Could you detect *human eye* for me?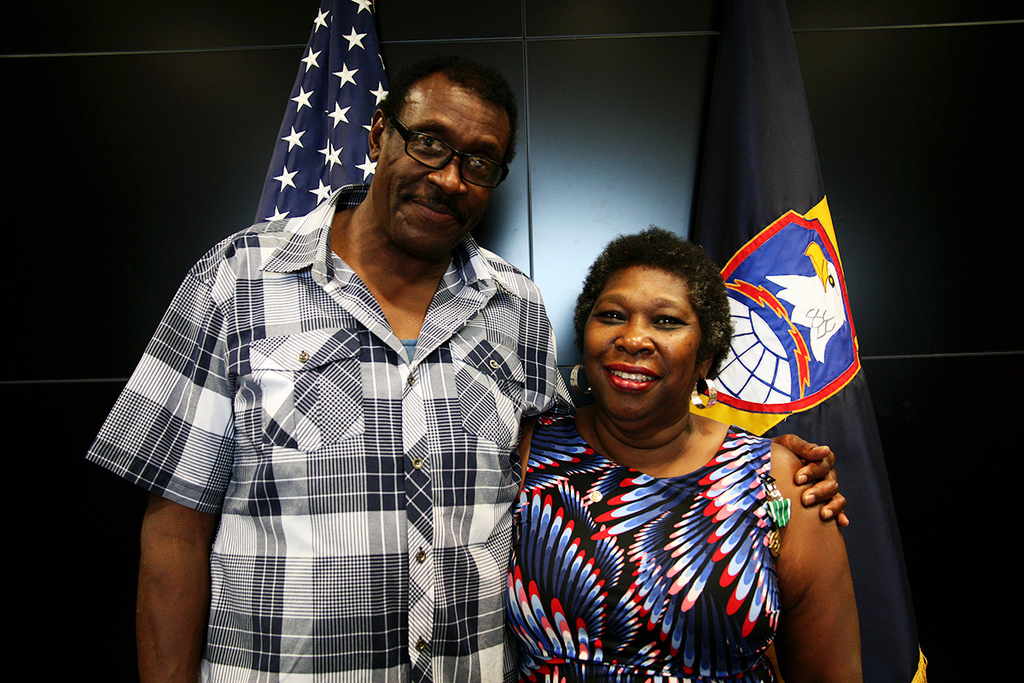
Detection result: (left=649, top=312, right=693, bottom=330).
